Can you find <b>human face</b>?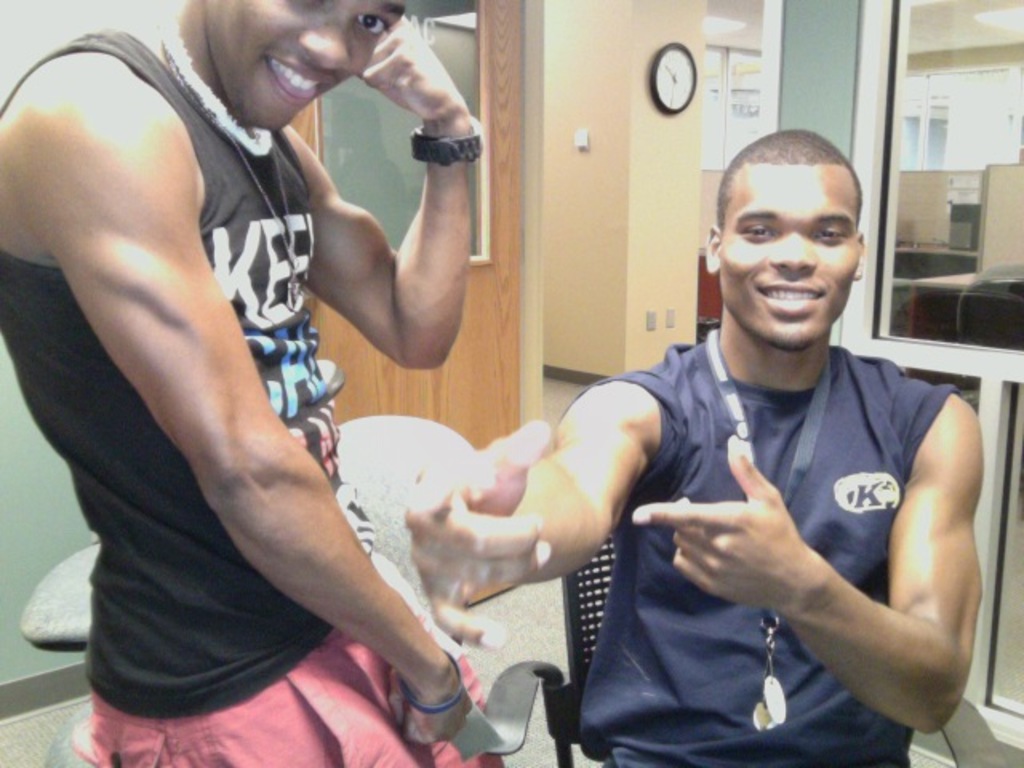
Yes, bounding box: select_region(715, 160, 864, 352).
